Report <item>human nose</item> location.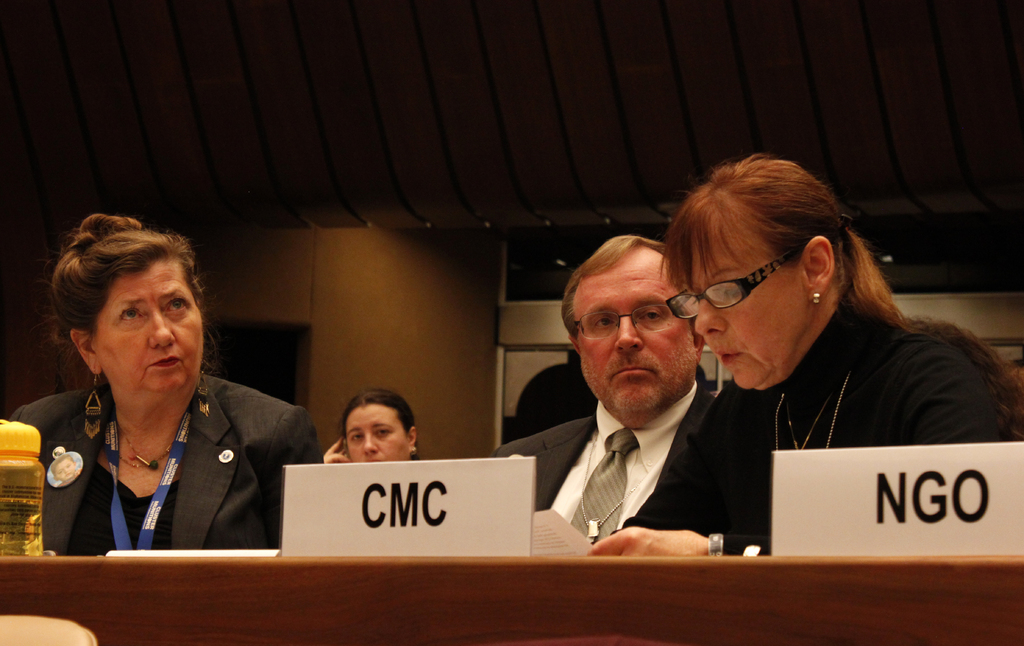
Report: bbox=[148, 303, 175, 351].
